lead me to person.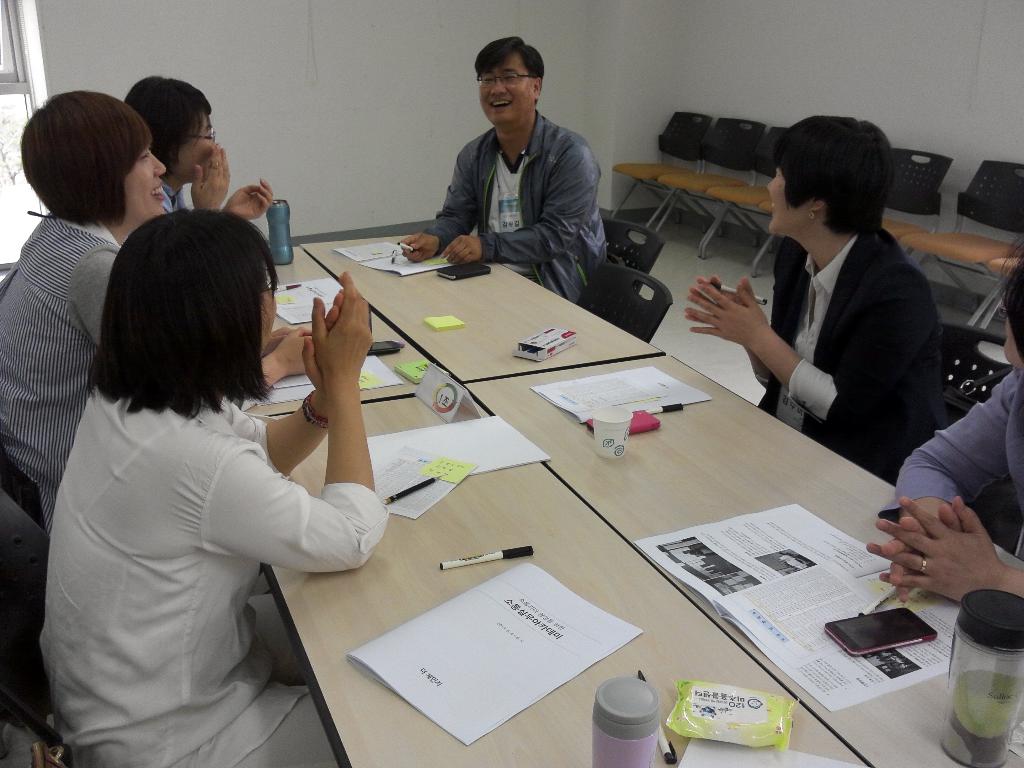
Lead to 401, 36, 611, 303.
